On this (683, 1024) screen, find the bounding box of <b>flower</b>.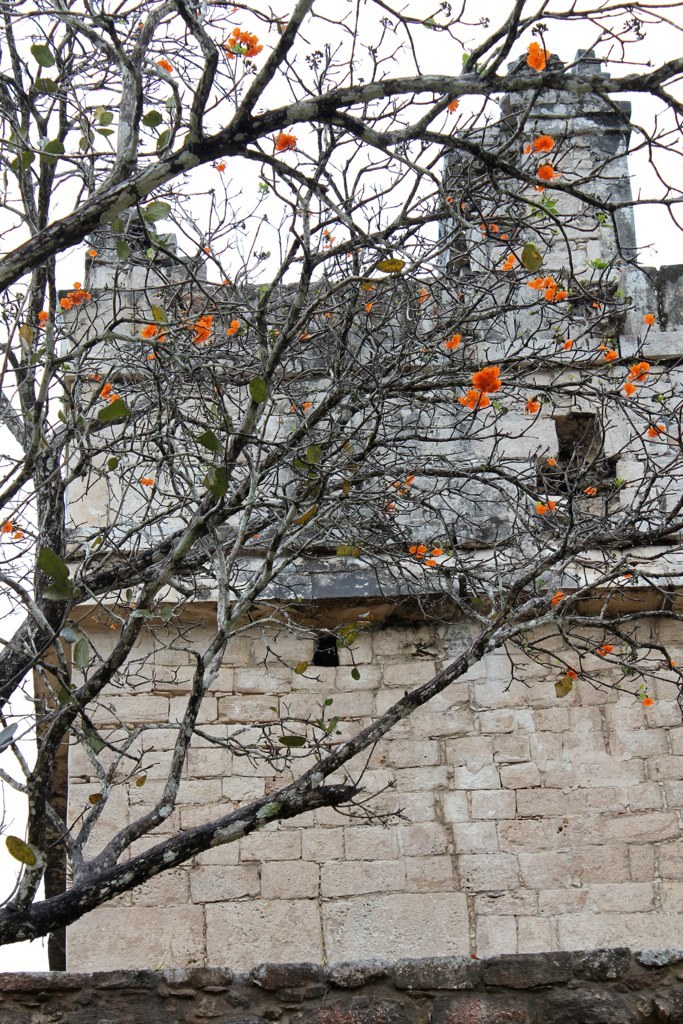
Bounding box: left=600, top=643, right=617, bottom=657.
